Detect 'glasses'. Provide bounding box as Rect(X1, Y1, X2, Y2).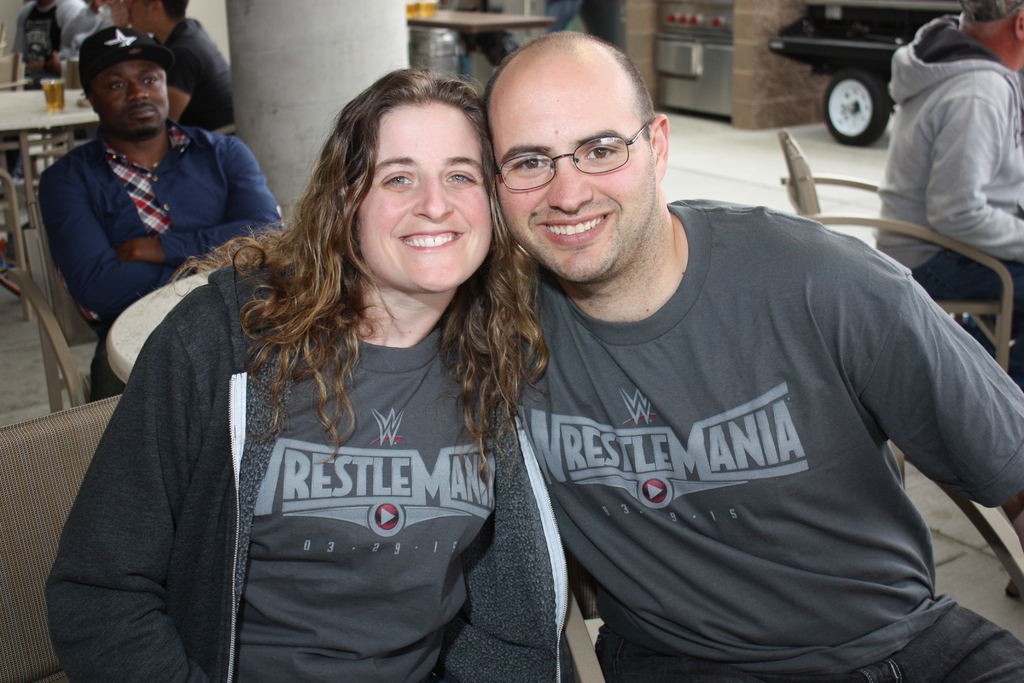
Rect(485, 119, 651, 199).
